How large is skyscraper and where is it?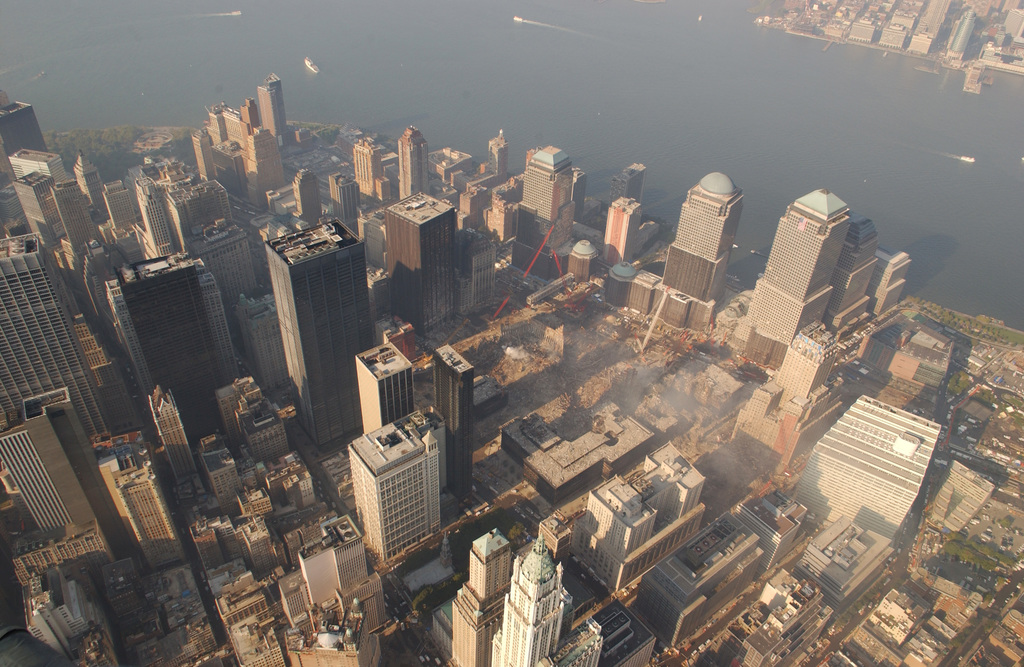
Bounding box: box=[454, 531, 489, 666].
